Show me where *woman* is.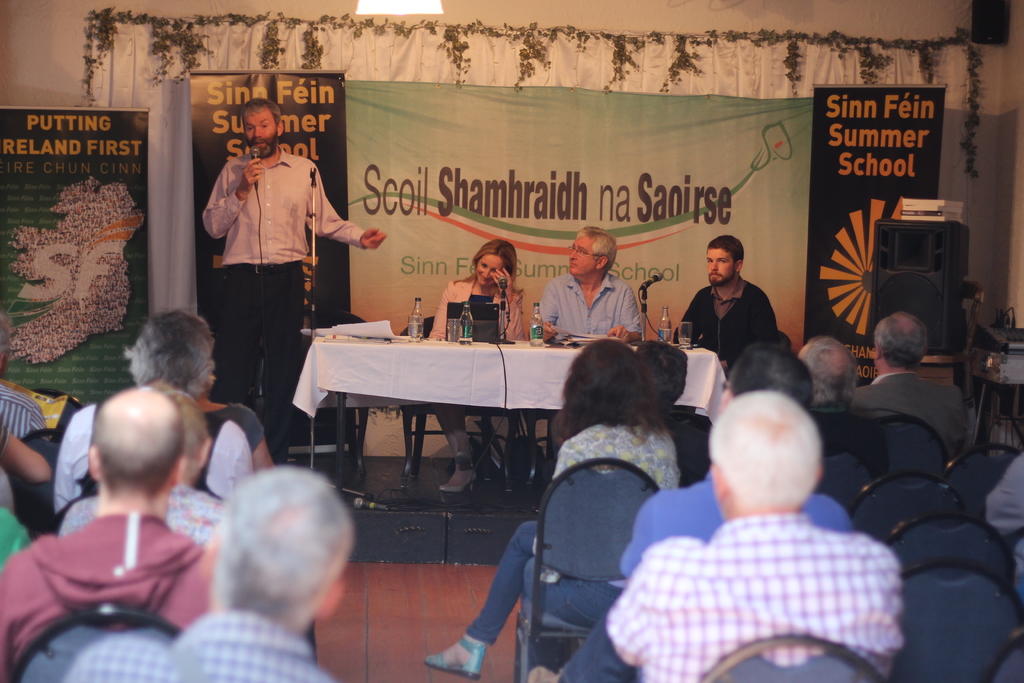
*woman* is at bbox=[408, 226, 531, 489].
